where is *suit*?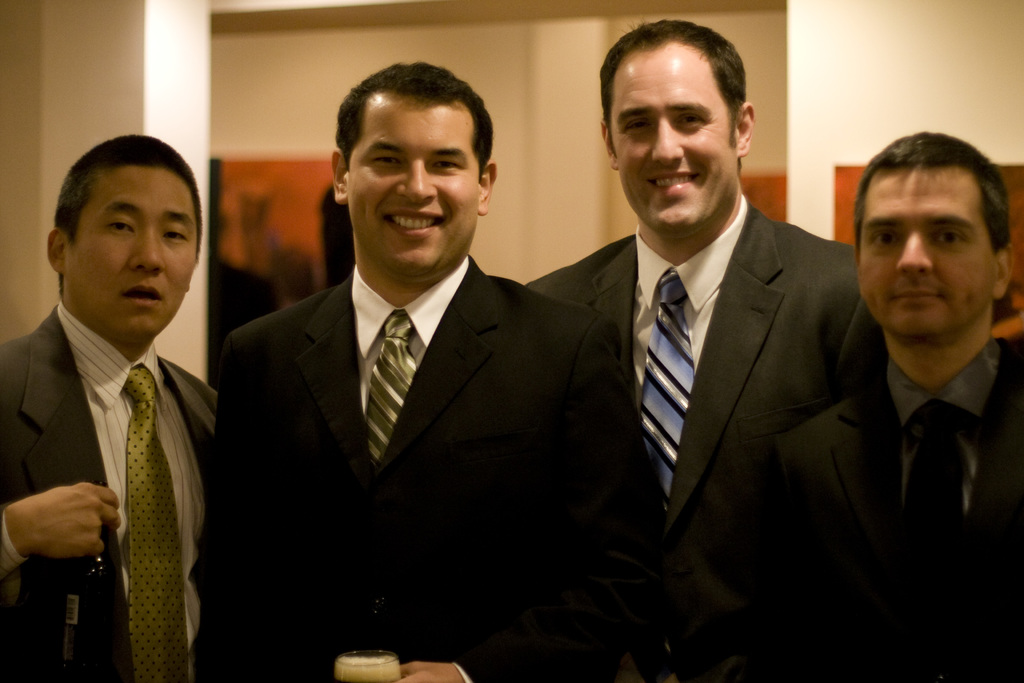
left=526, top=194, right=886, bottom=682.
